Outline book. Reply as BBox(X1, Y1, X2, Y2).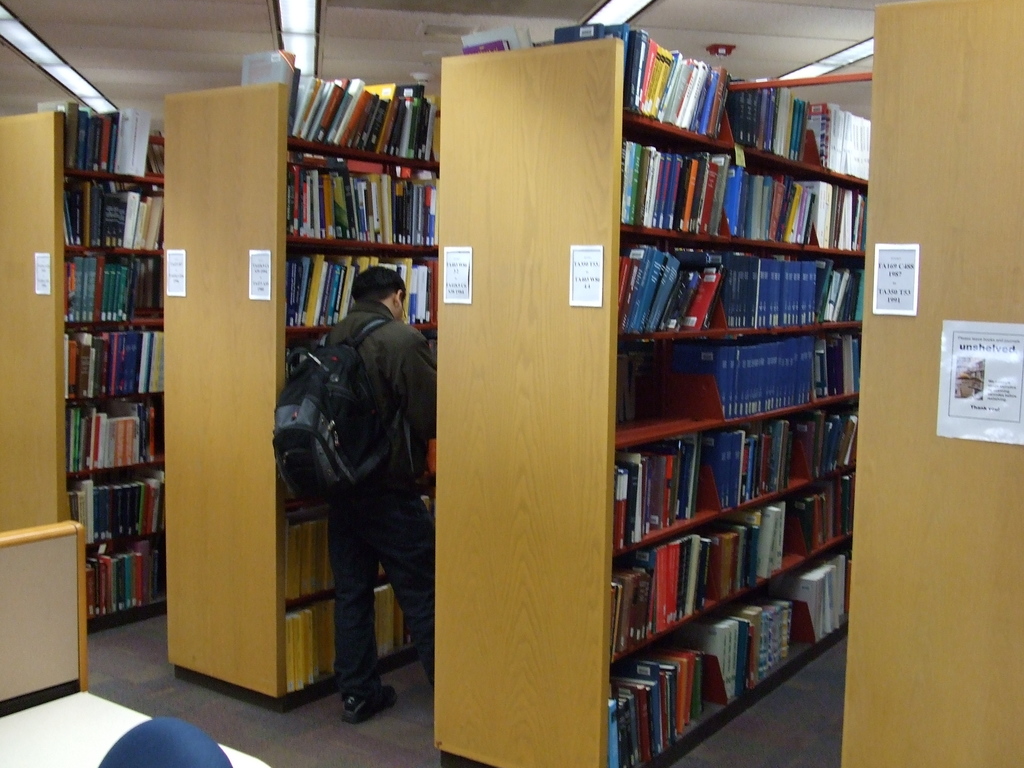
BBox(617, 467, 625, 547).
